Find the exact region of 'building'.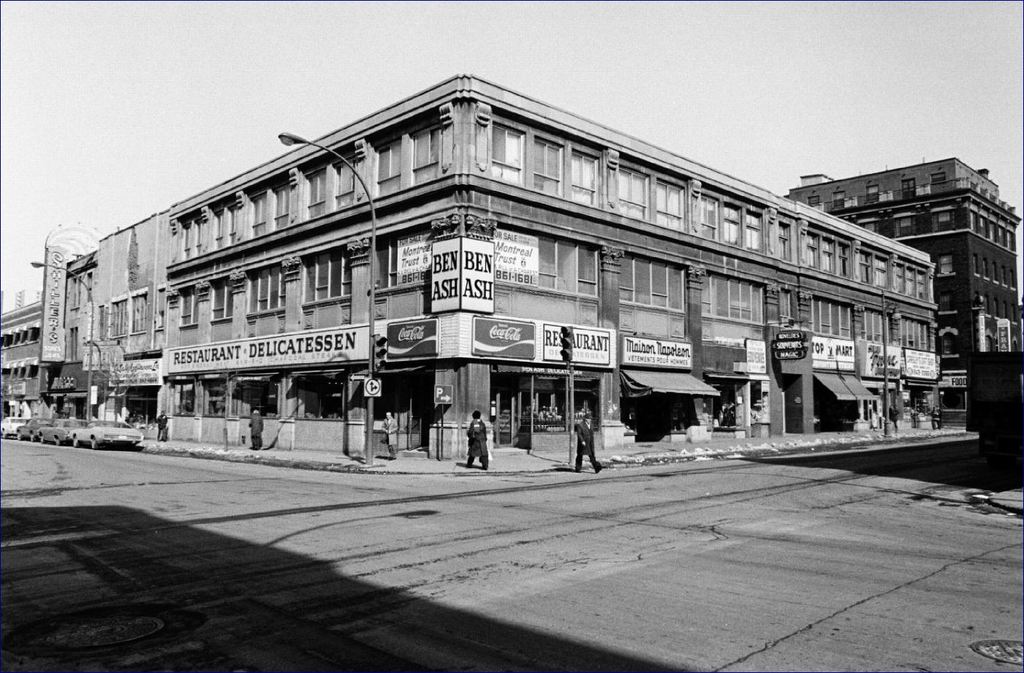
Exact region: bbox=(80, 210, 168, 427).
